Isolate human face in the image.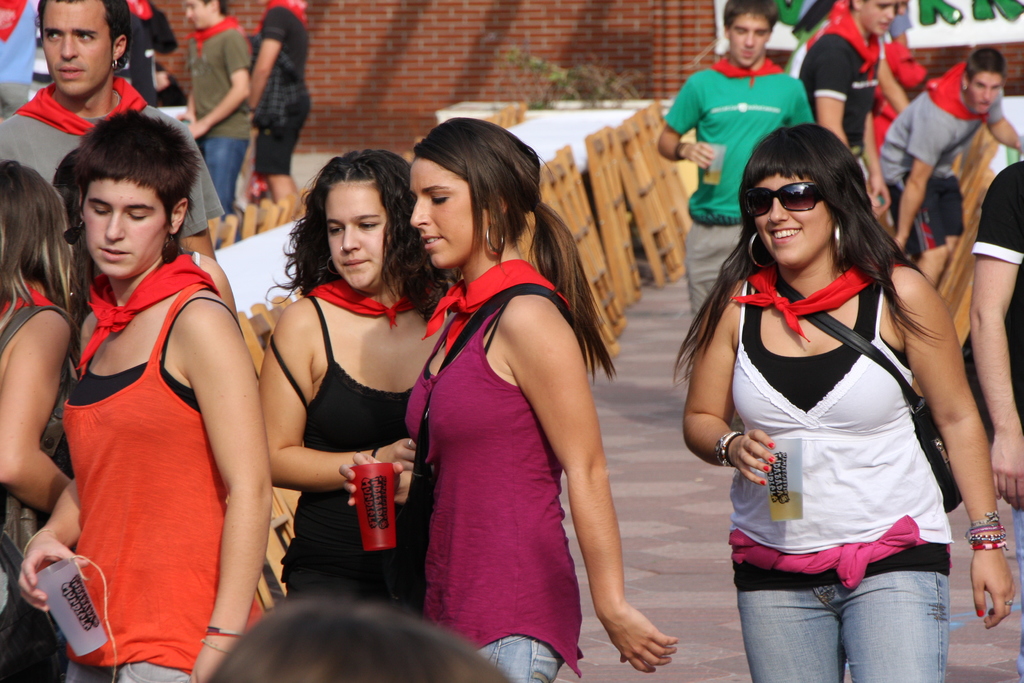
Isolated region: rect(410, 160, 477, 267).
